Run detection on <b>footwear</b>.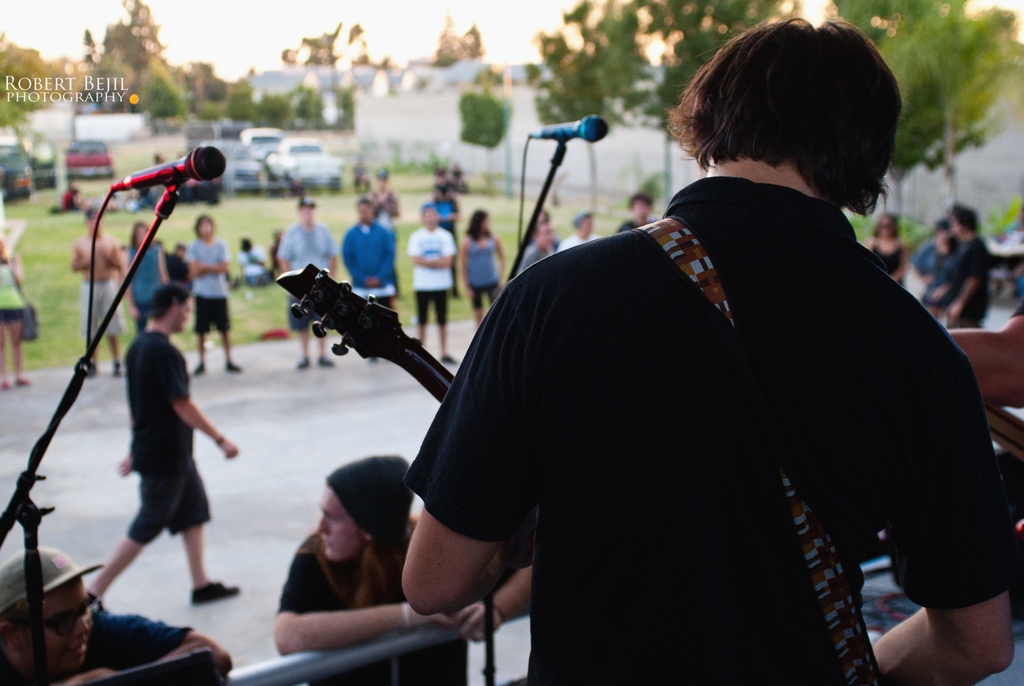
Result: locate(111, 365, 121, 378).
